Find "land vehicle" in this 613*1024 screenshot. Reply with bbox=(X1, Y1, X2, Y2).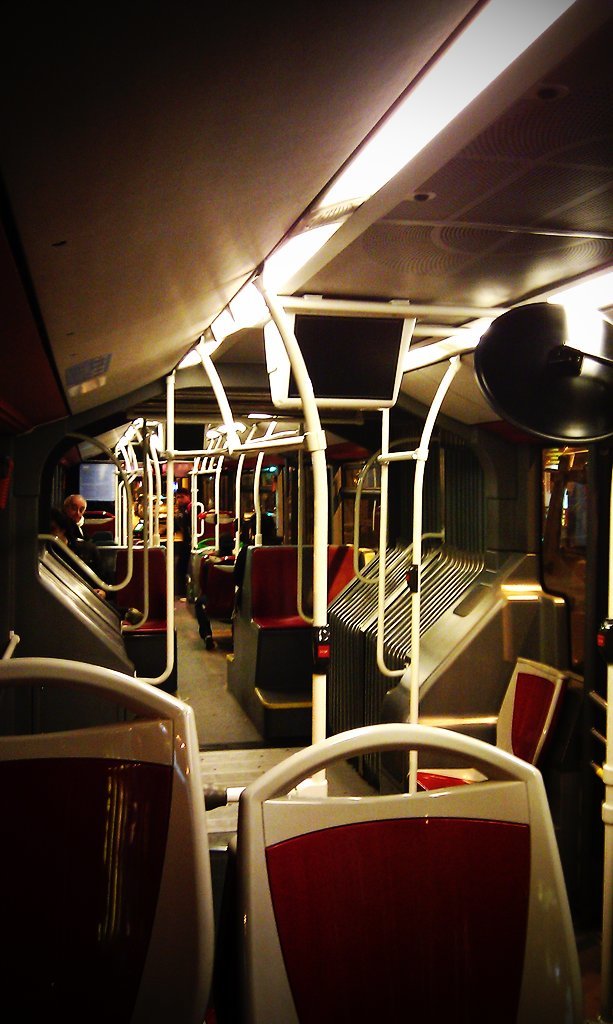
bbox=(0, 0, 612, 1023).
